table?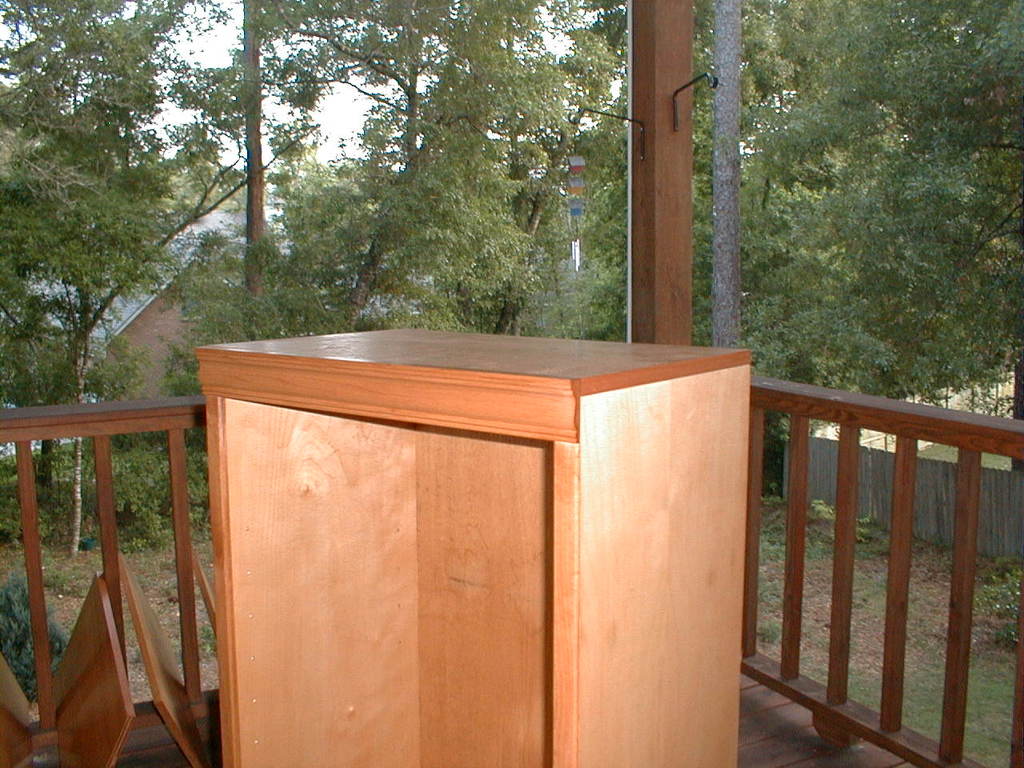
189:325:758:767
